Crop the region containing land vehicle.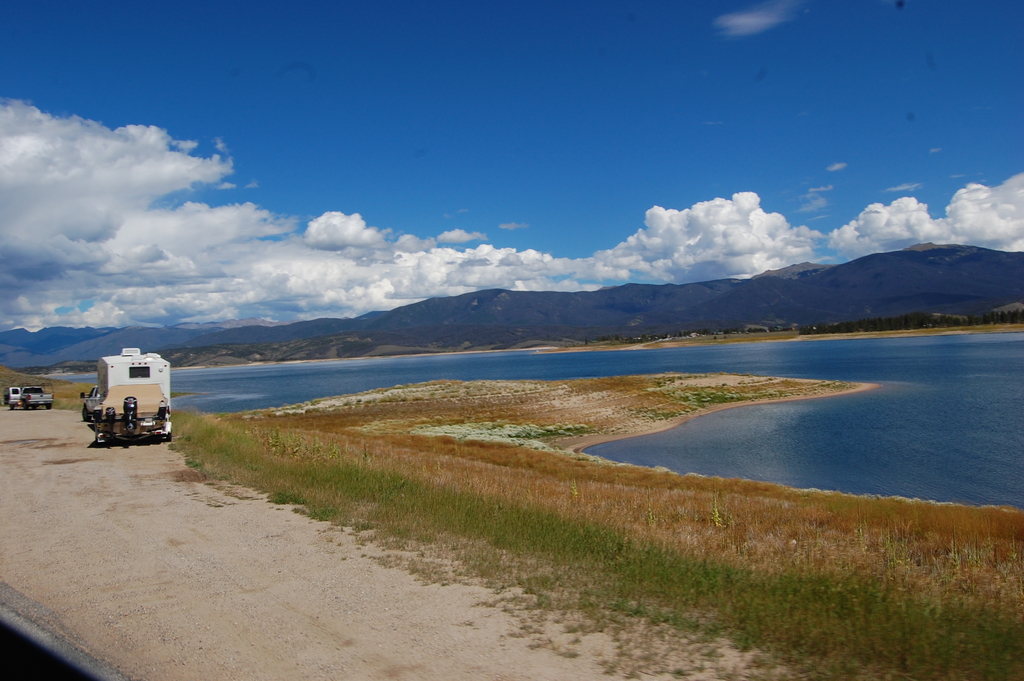
Crop region: rect(5, 386, 20, 408).
